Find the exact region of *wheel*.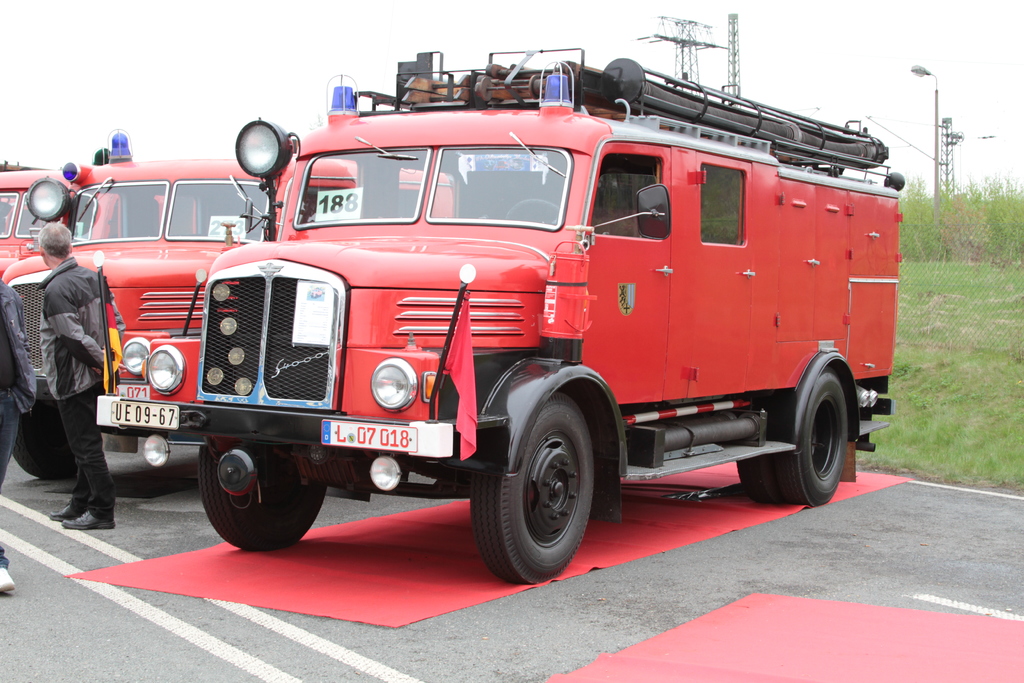
Exact region: bbox=(770, 362, 850, 513).
